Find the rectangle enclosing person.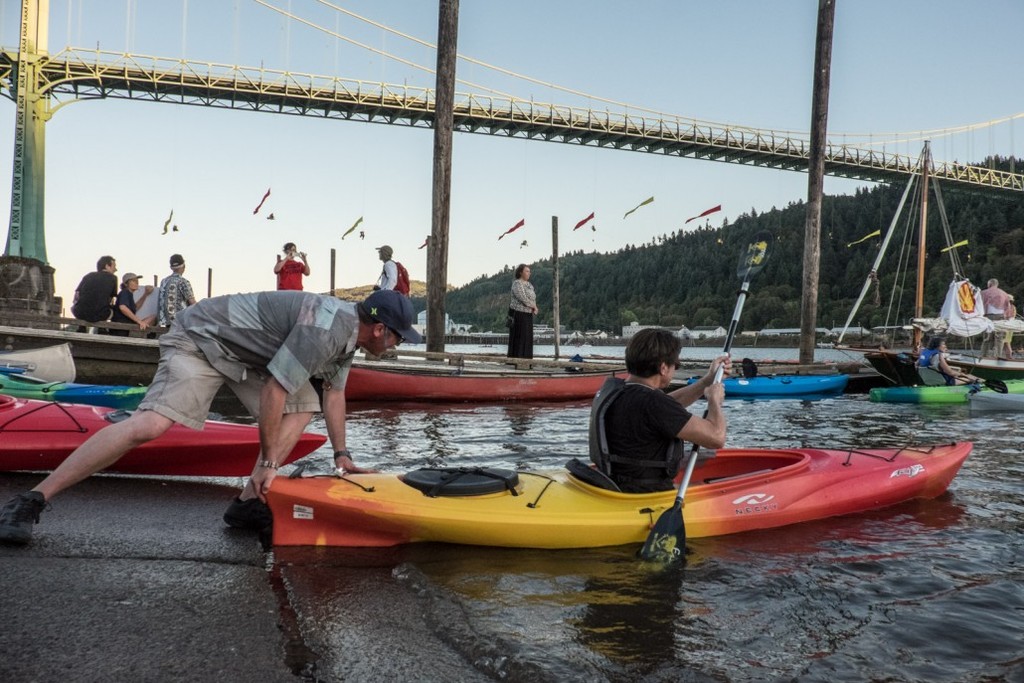
pyautogui.locateOnScreen(981, 278, 1010, 362).
